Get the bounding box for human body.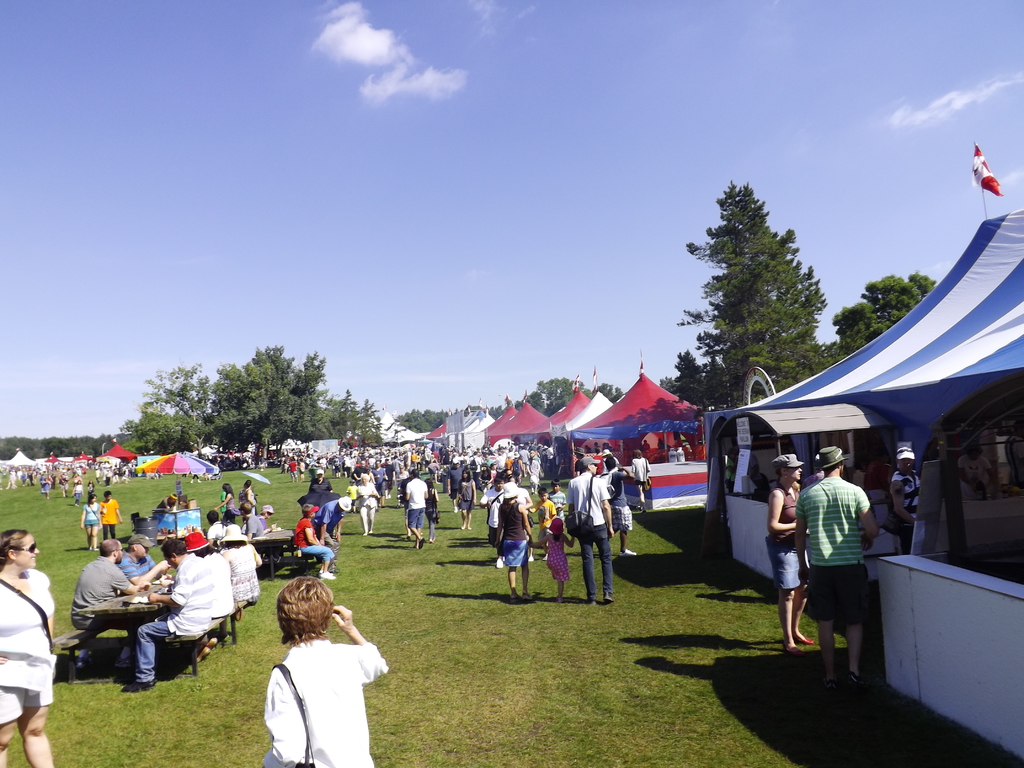
<bbox>93, 500, 126, 540</bbox>.
